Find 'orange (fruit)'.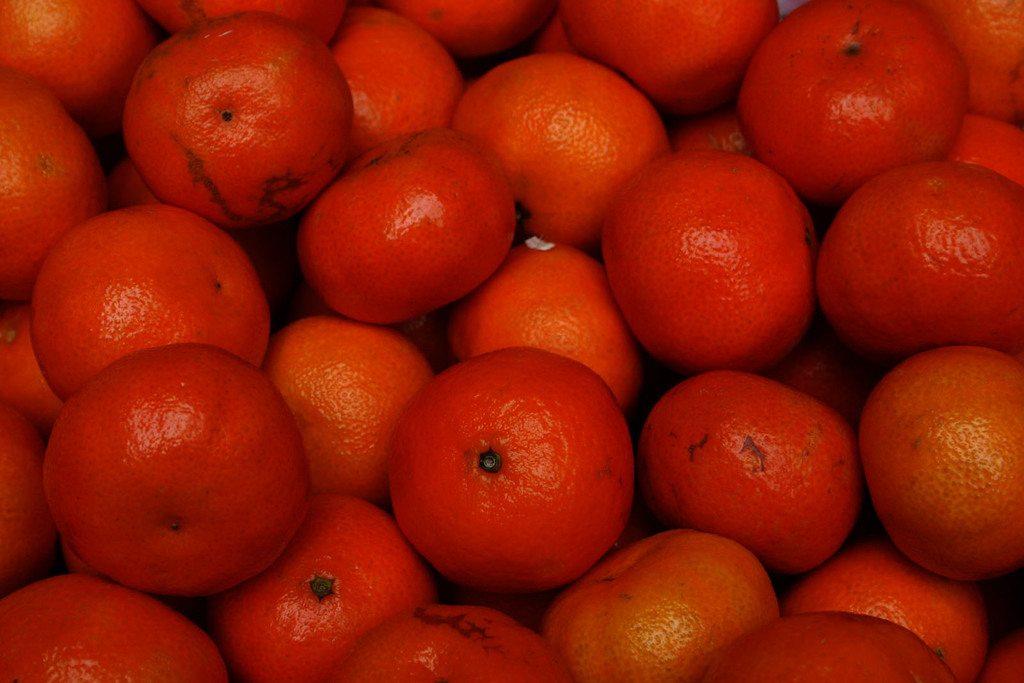
<region>612, 150, 812, 356</region>.
